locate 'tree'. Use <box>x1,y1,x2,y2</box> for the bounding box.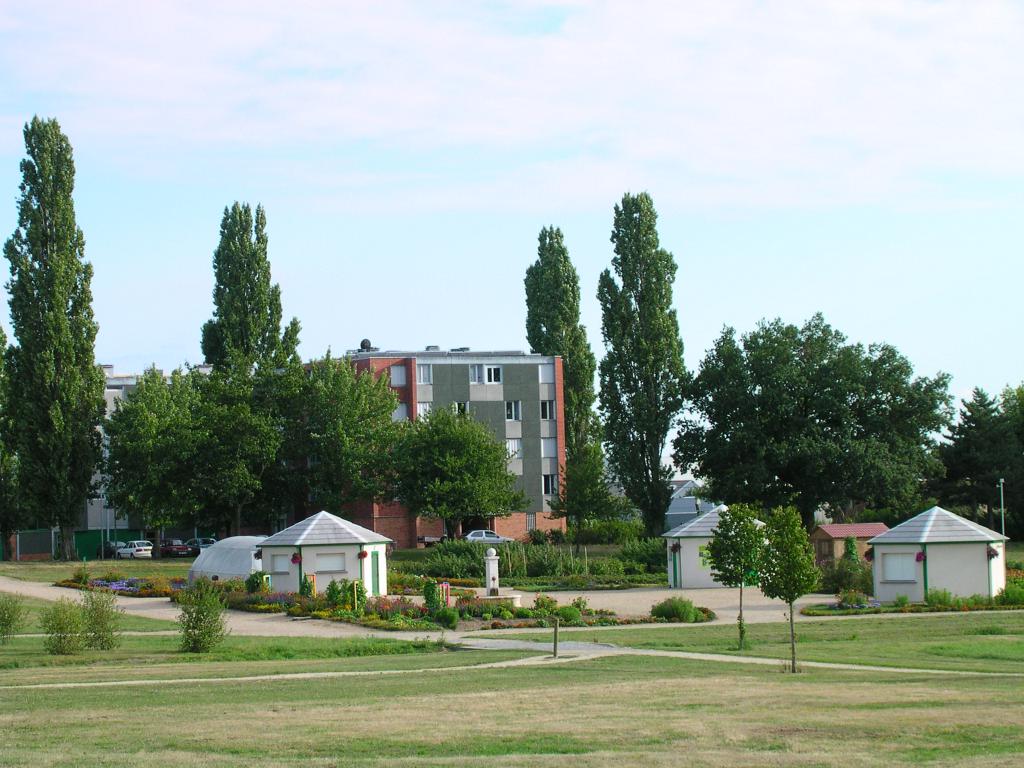
<box>685,316,963,585</box>.
